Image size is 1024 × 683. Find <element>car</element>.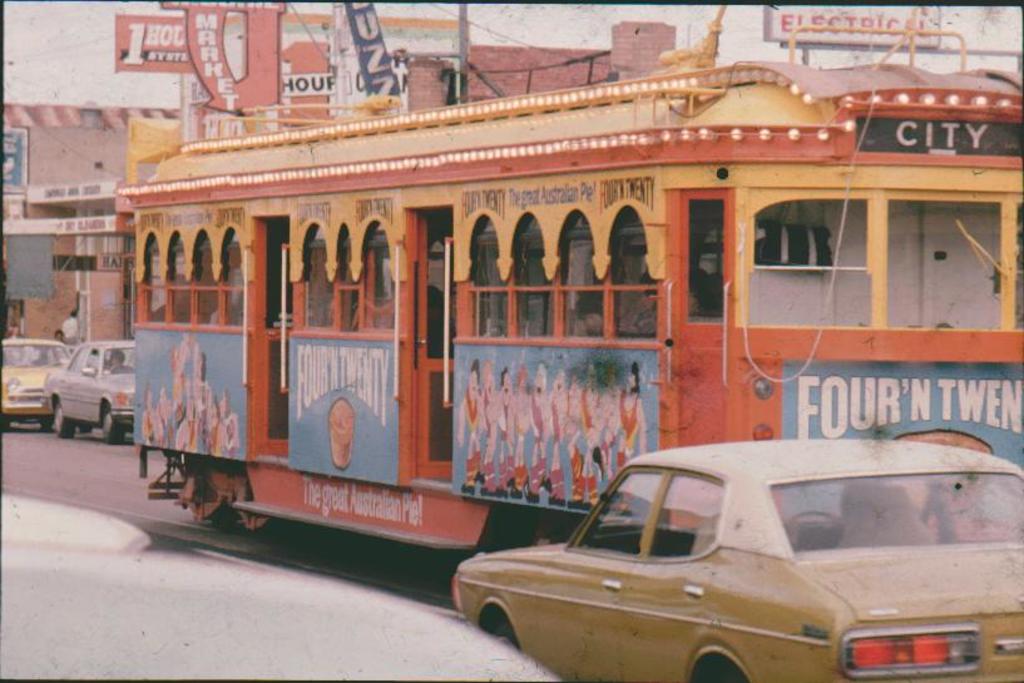
left=0, top=491, right=148, bottom=553.
